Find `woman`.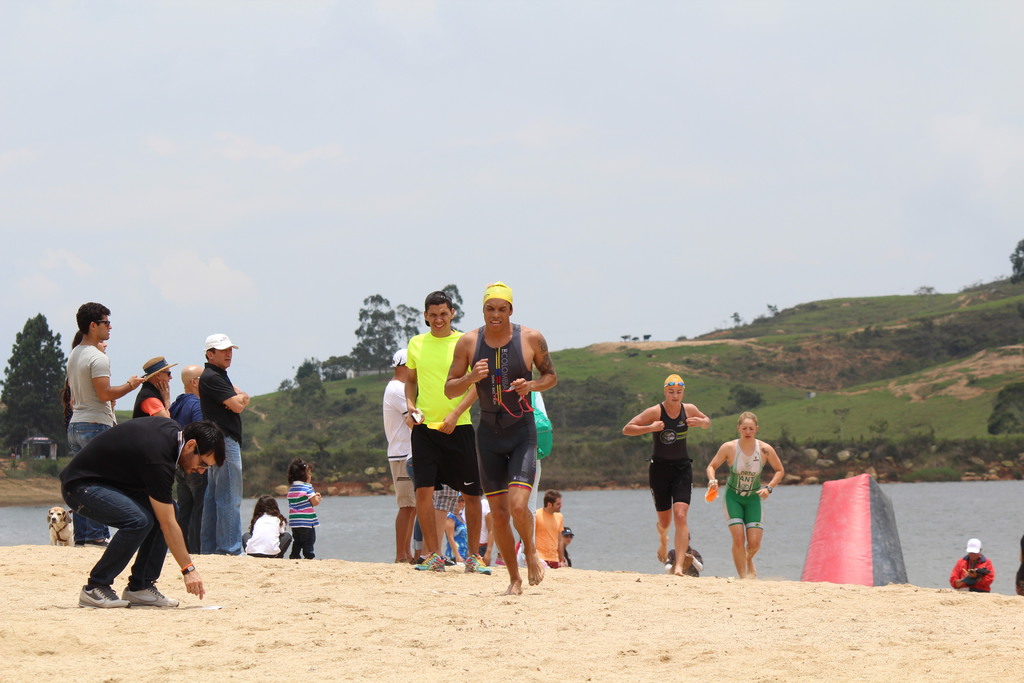
bbox(703, 409, 787, 576).
